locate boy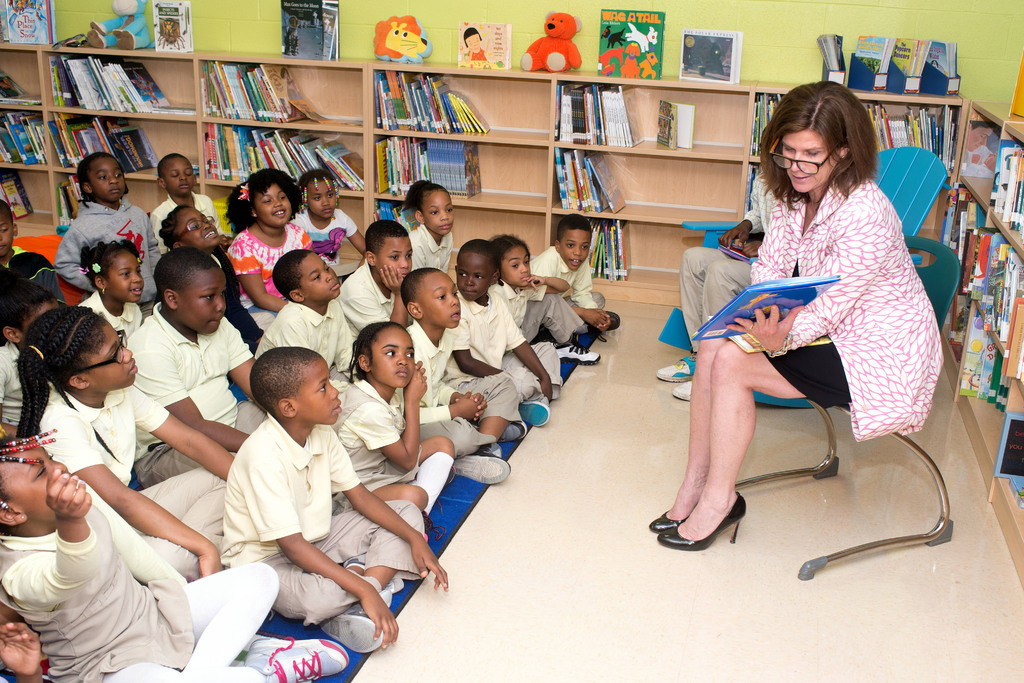
(x1=221, y1=347, x2=458, y2=647)
